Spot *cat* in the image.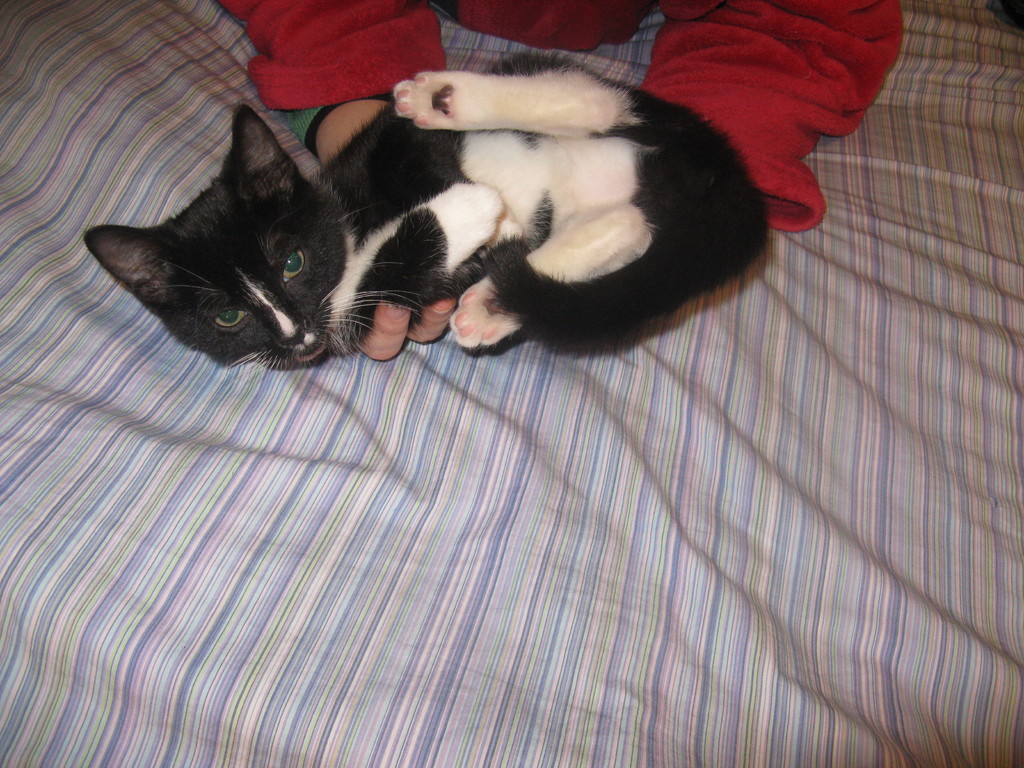
*cat* found at <bbox>82, 51, 779, 376</bbox>.
